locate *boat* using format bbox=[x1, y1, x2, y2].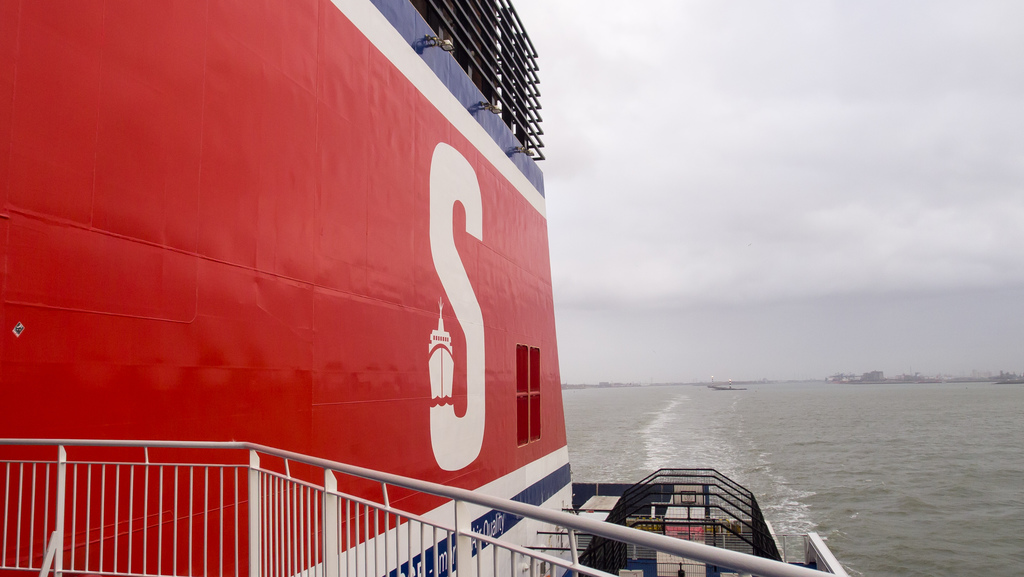
bbox=[0, 0, 855, 576].
